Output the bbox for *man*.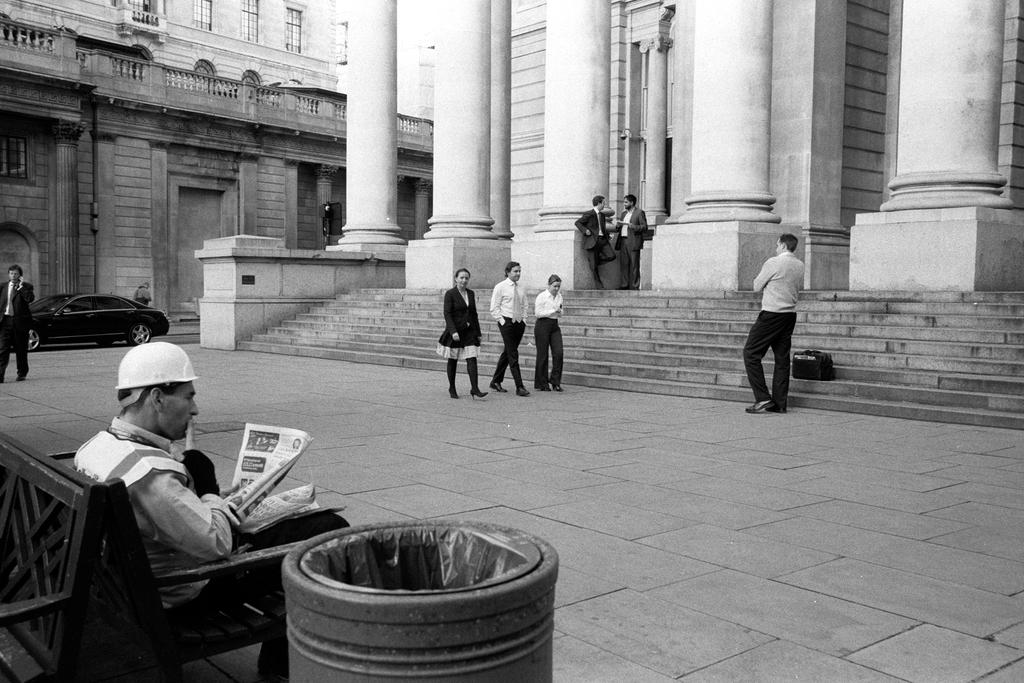
742 233 824 422.
